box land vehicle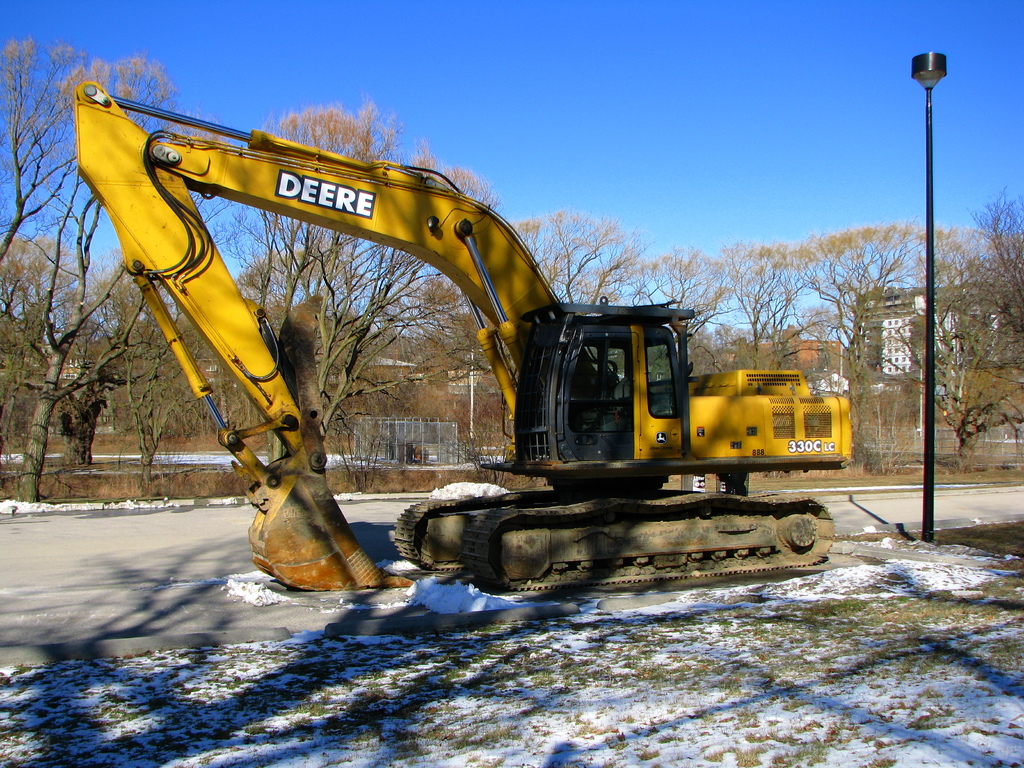
65, 101, 861, 593
